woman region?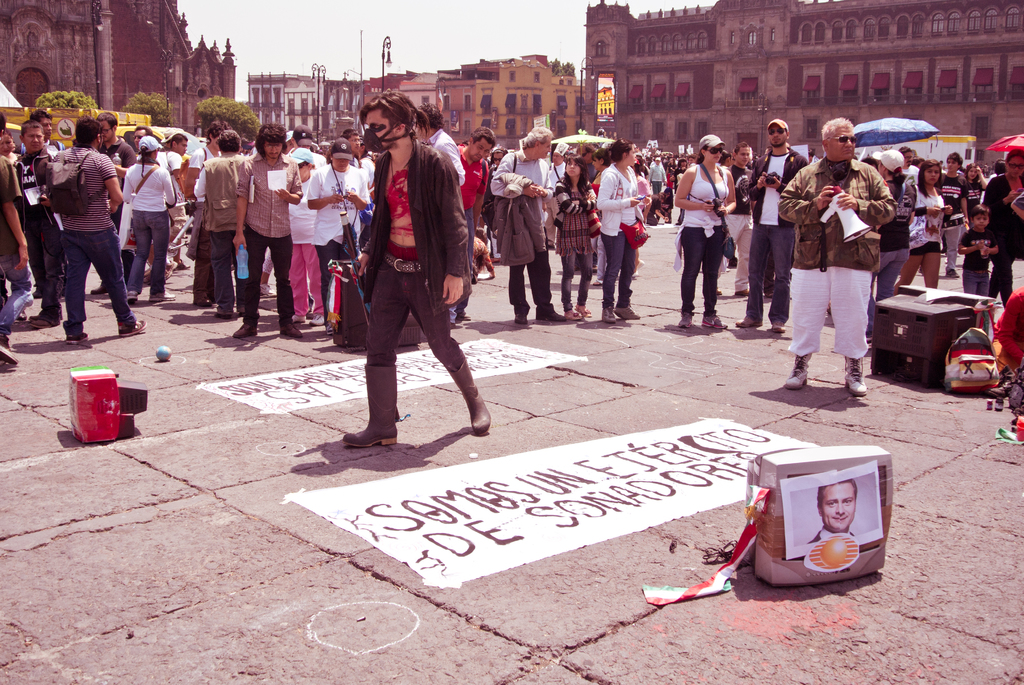
Rect(287, 148, 324, 329)
